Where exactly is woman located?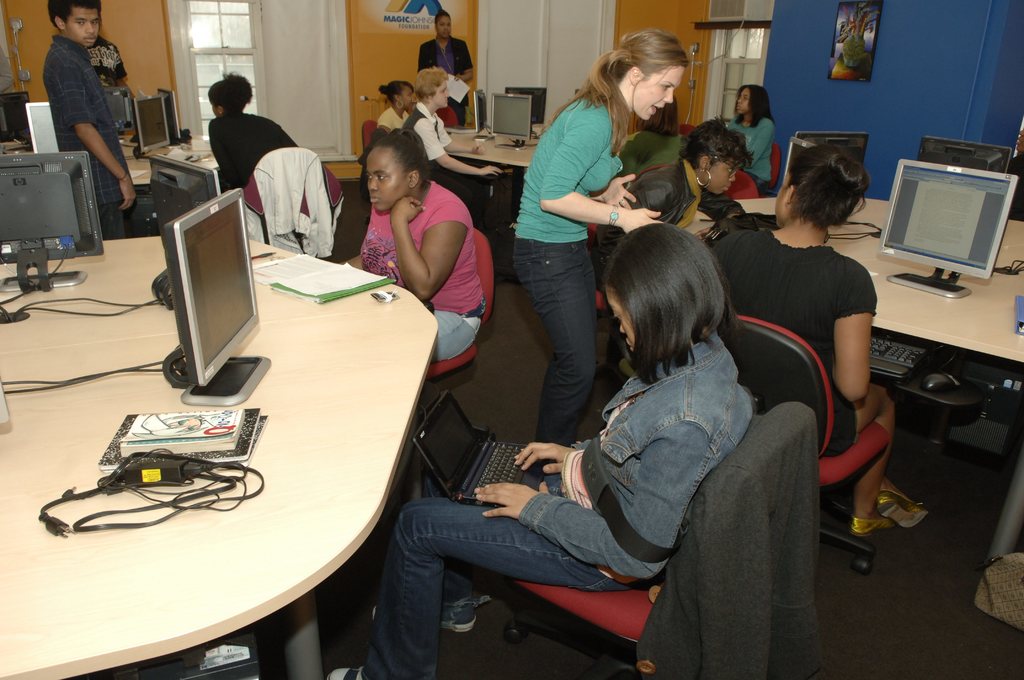
Its bounding box is (705,145,929,539).
